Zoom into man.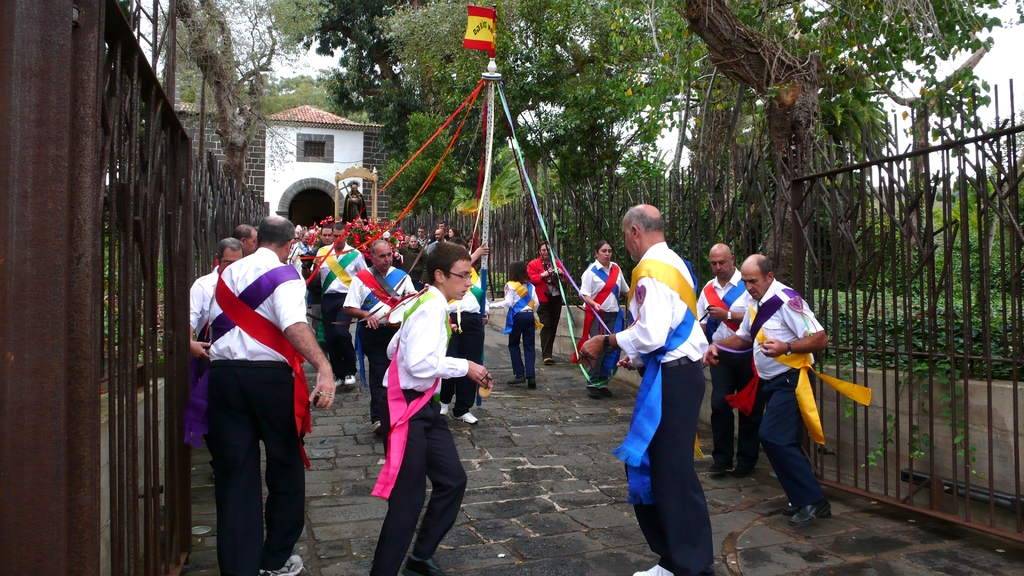
Zoom target: (left=431, top=220, right=450, bottom=240).
